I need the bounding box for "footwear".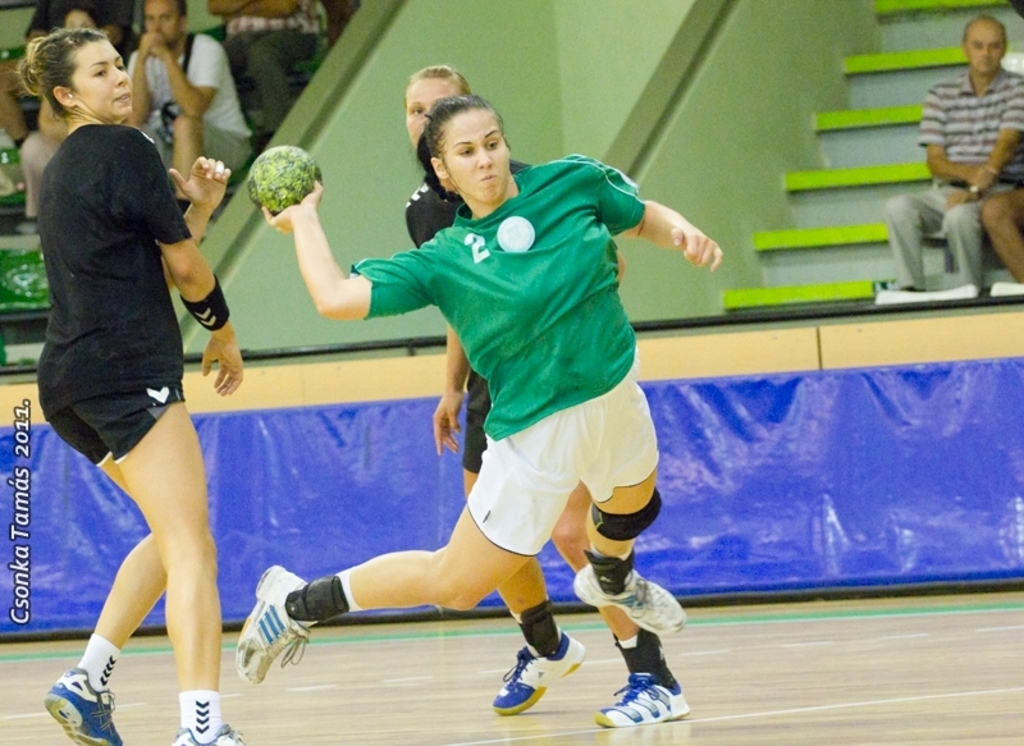
Here it is: 493:641:579:723.
